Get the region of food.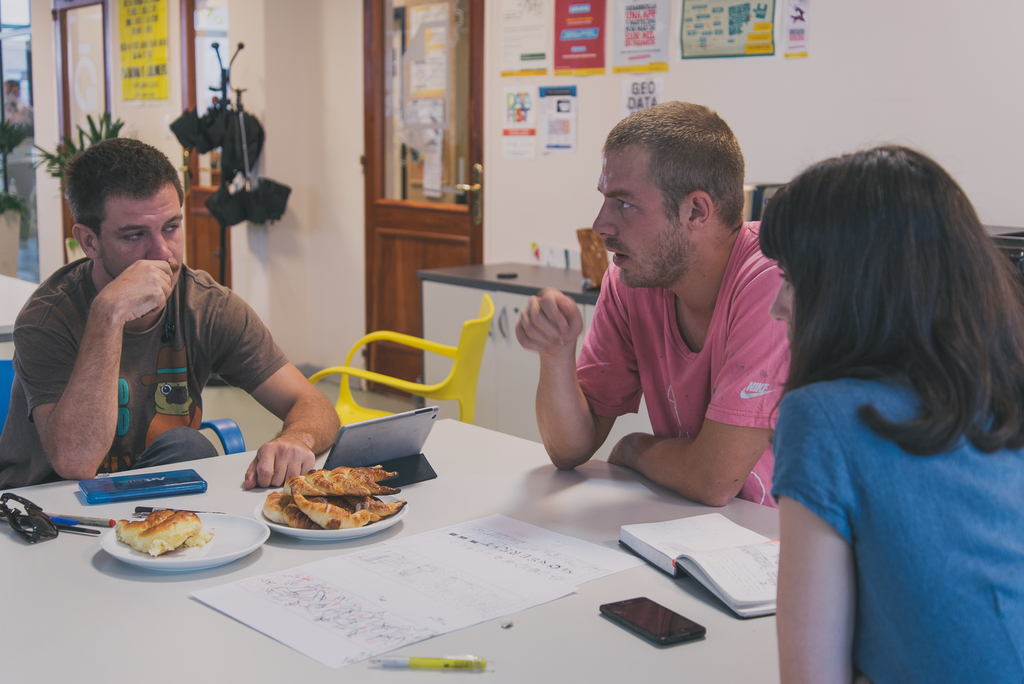
pyautogui.locateOnScreen(116, 502, 213, 564).
